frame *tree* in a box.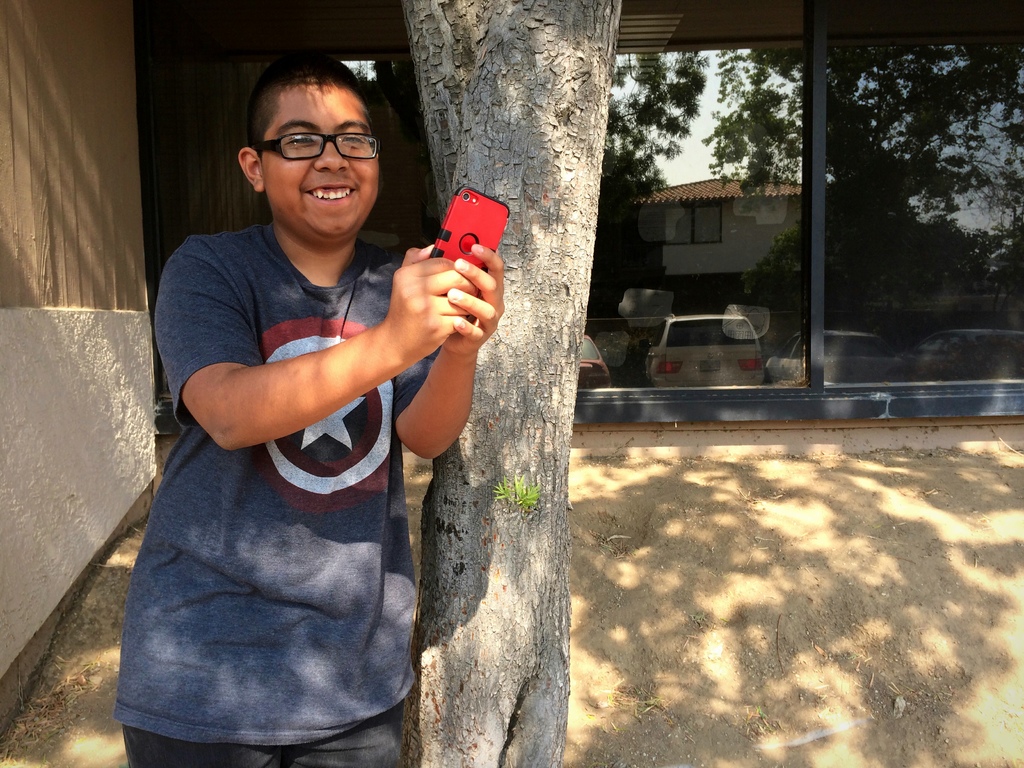
bbox=(701, 45, 1023, 333).
